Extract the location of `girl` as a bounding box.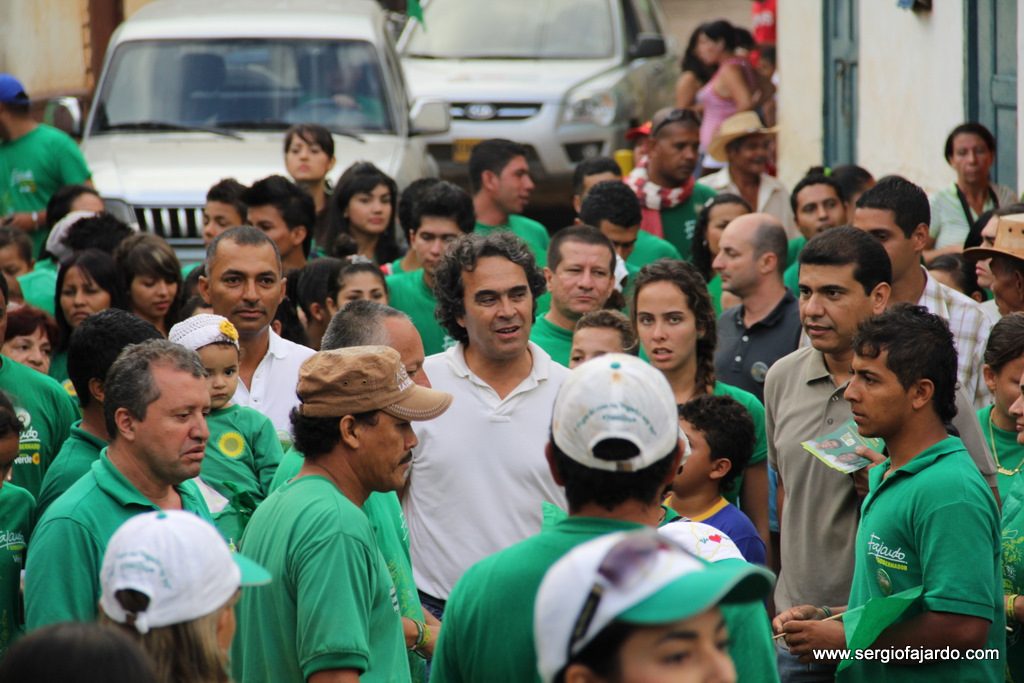
[320, 166, 398, 267].
